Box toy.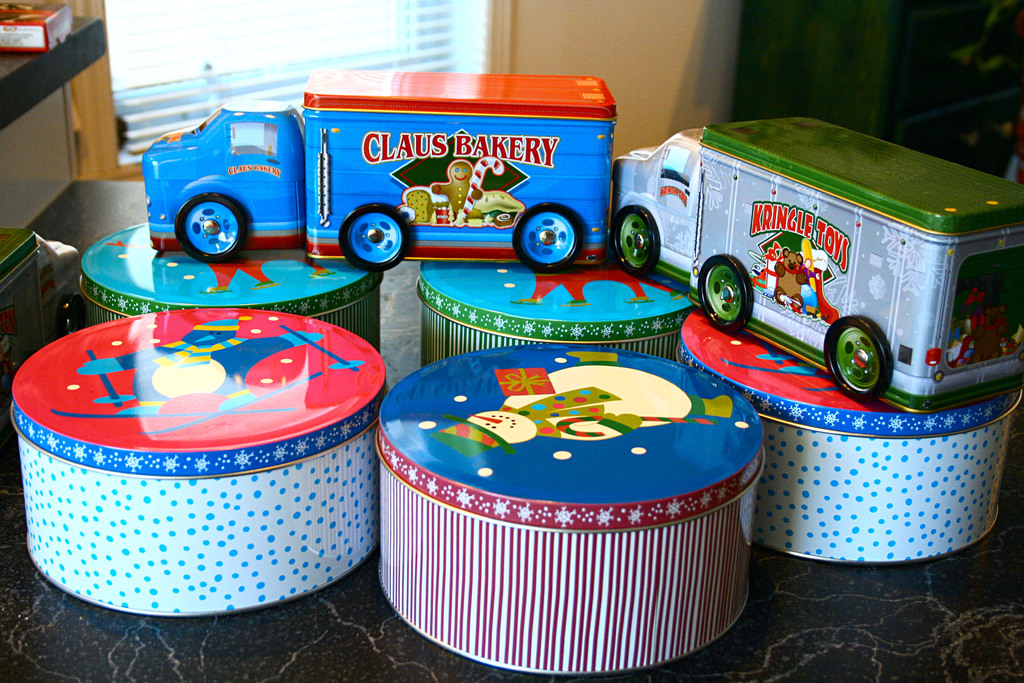
[140, 67, 620, 274].
